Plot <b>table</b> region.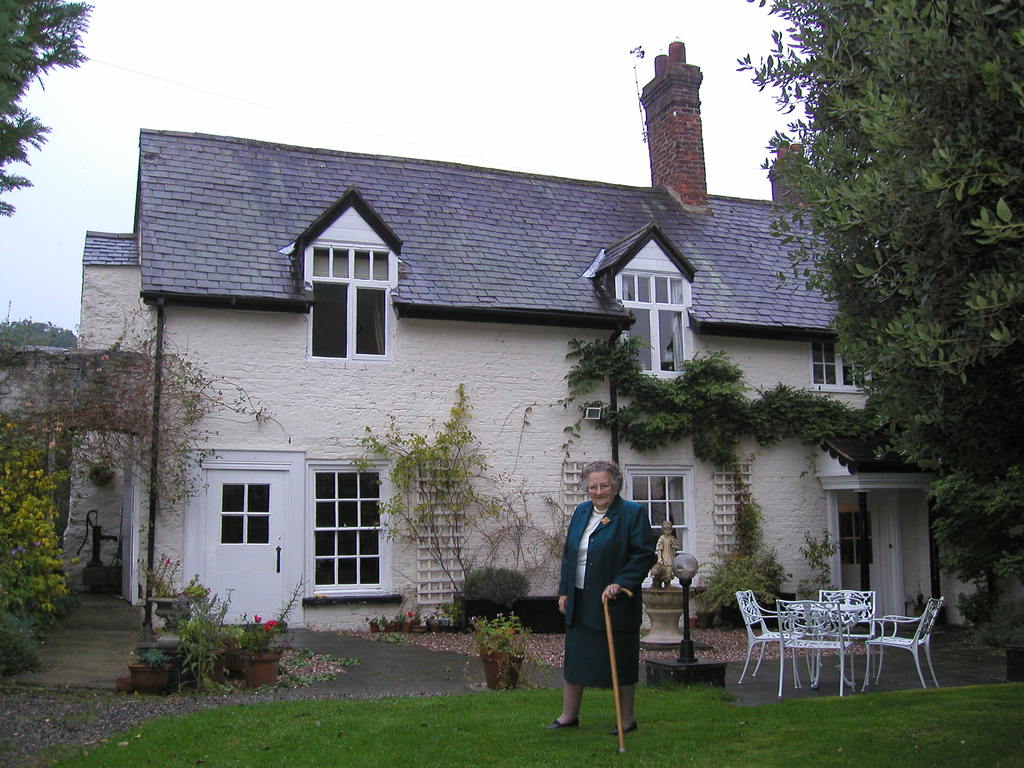
Plotted at box(776, 598, 873, 685).
